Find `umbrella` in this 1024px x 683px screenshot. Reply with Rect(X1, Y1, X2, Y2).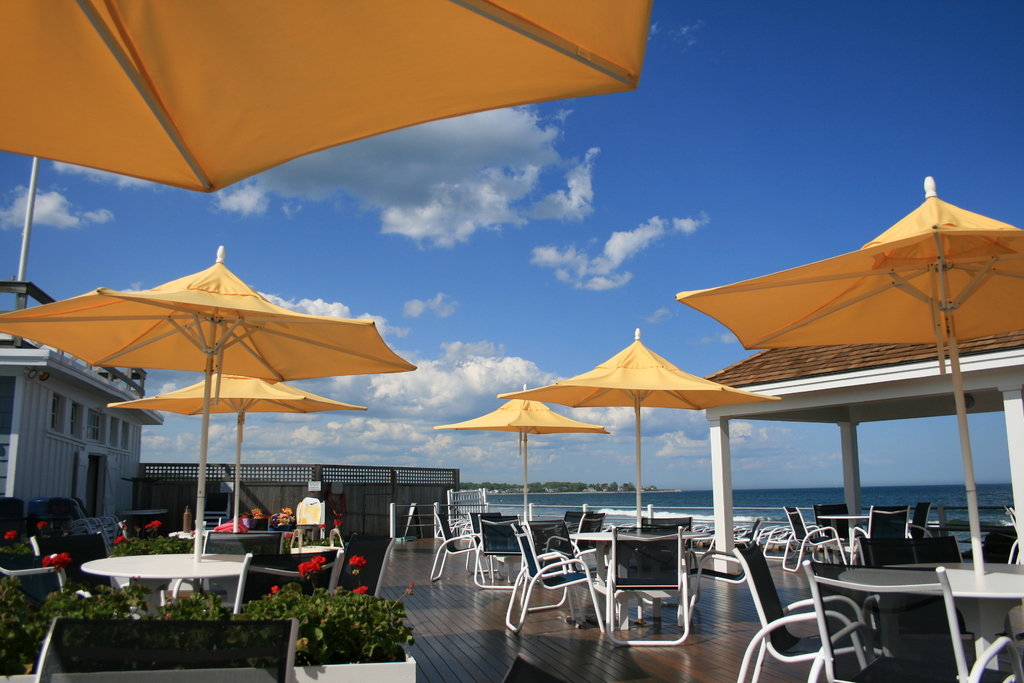
Rect(0, 0, 653, 195).
